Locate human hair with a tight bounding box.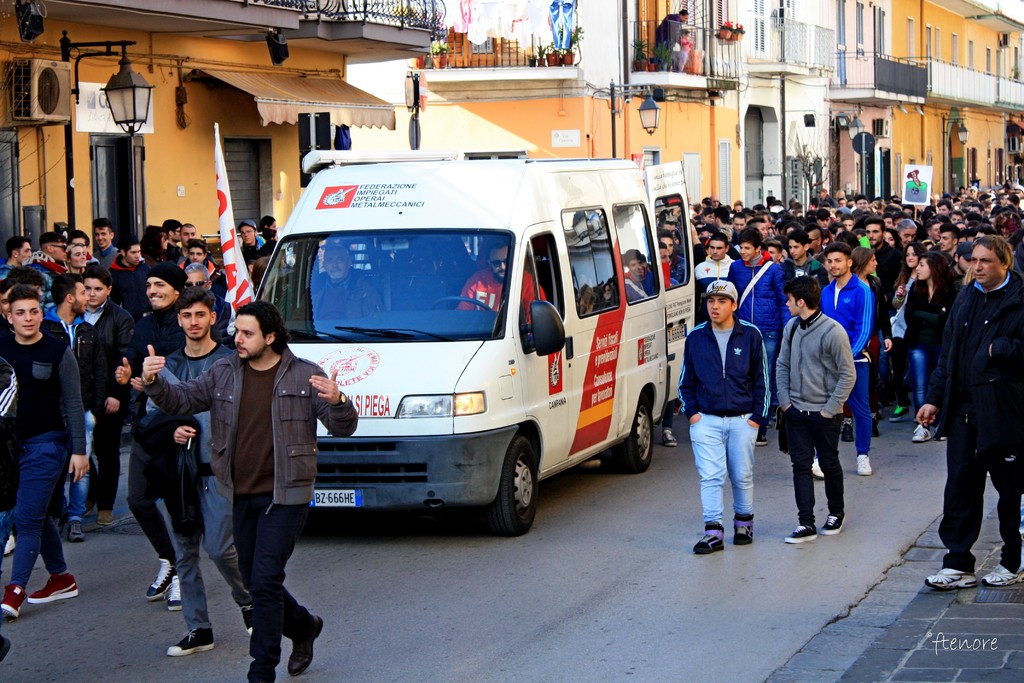
box(787, 229, 808, 247).
